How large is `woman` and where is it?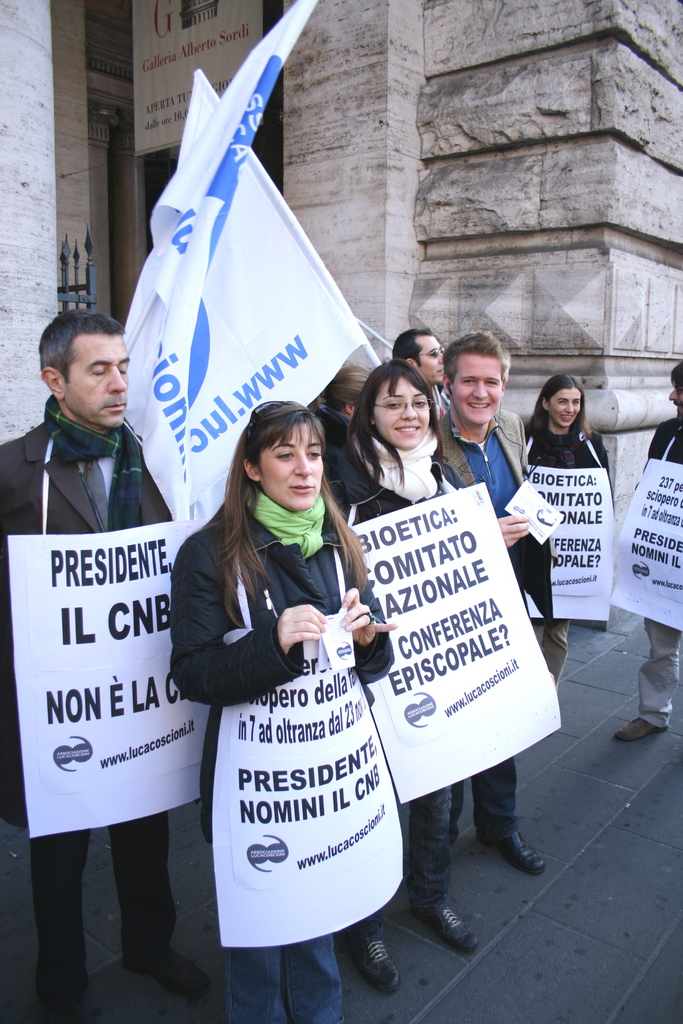
Bounding box: 168 385 403 982.
